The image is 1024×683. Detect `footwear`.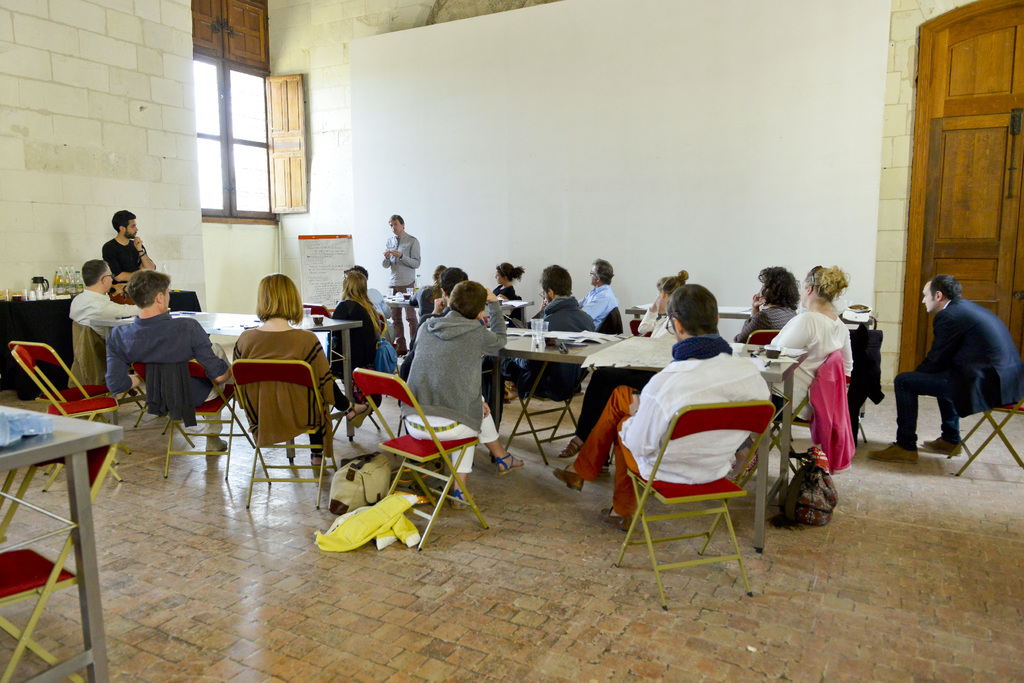
Detection: crop(604, 509, 630, 533).
